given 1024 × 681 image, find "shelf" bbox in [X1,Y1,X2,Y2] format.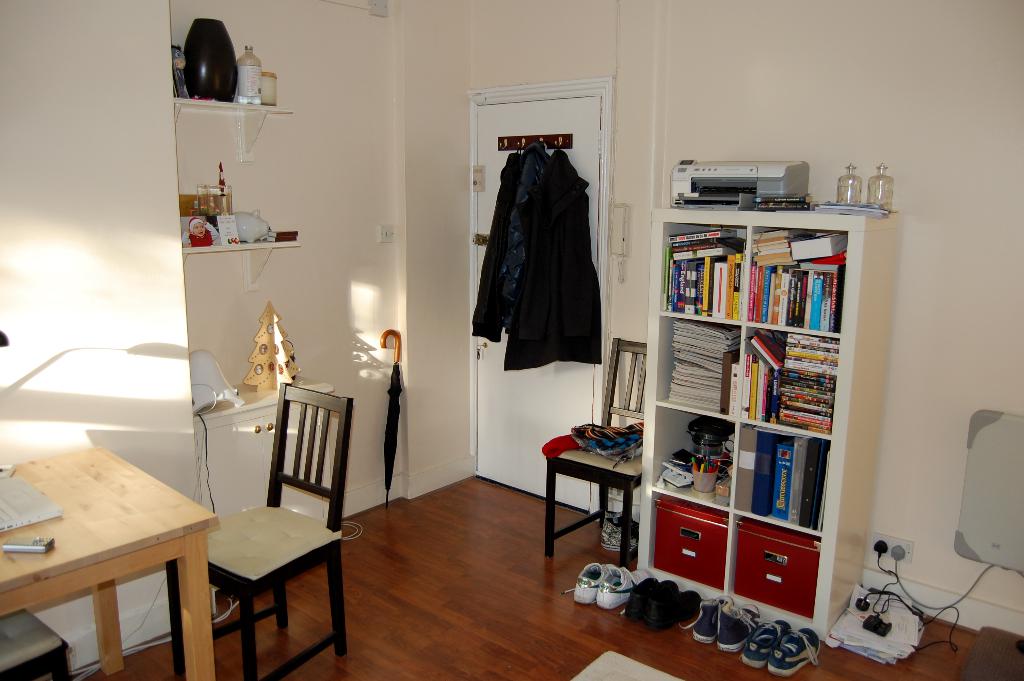
[742,322,858,443].
